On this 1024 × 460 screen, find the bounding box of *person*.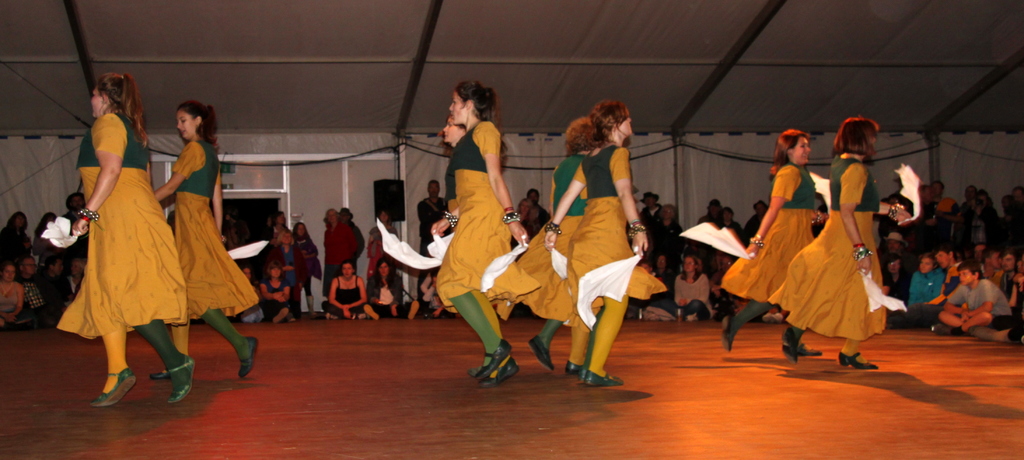
Bounding box: pyautogui.locateOnScreen(278, 214, 298, 316).
